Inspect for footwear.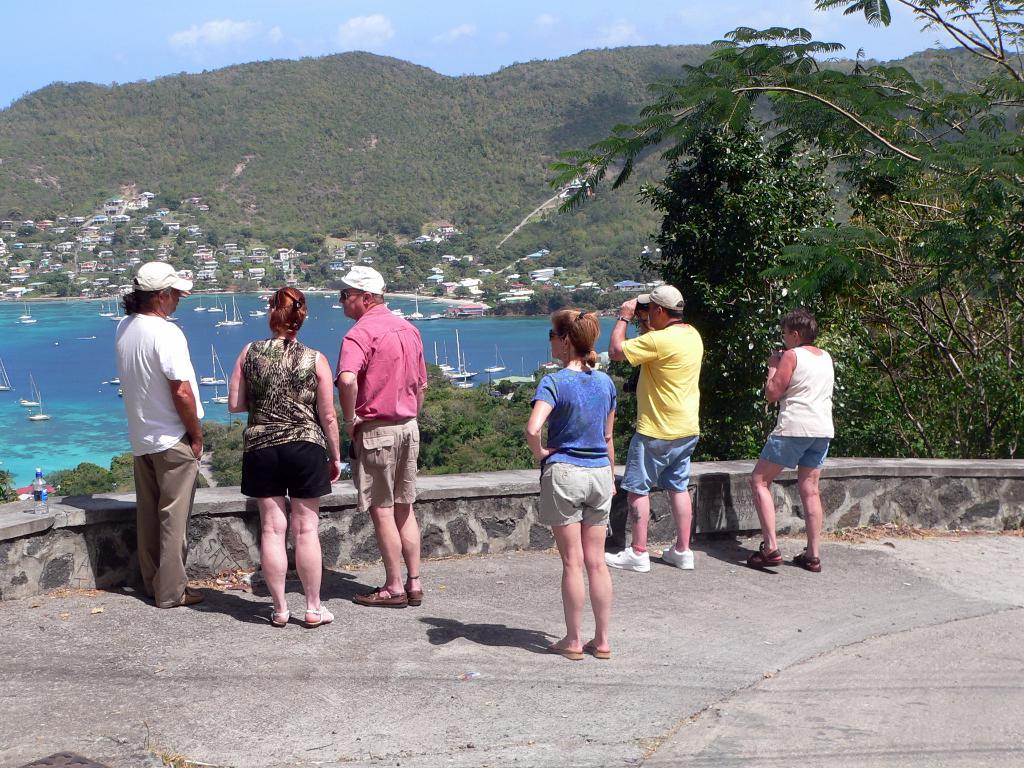
Inspection: region(177, 584, 206, 605).
